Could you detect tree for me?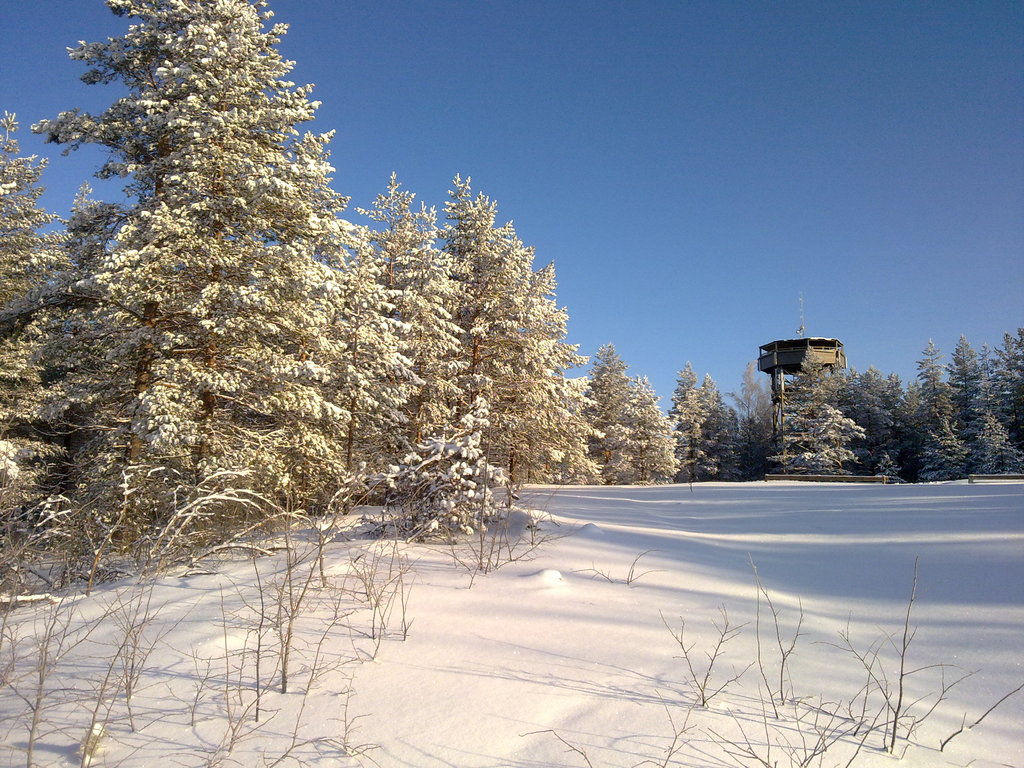
Detection result: {"x1": 776, "y1": 324, "x2": 1023, "y2": 499}.
